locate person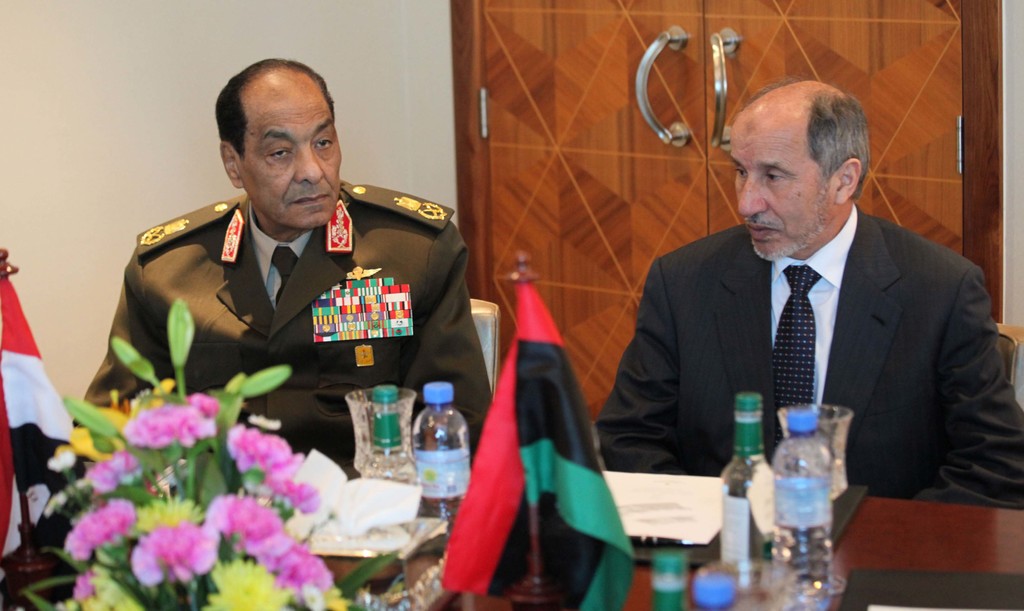
x1=82, y1=57, x2=487, y2=465
